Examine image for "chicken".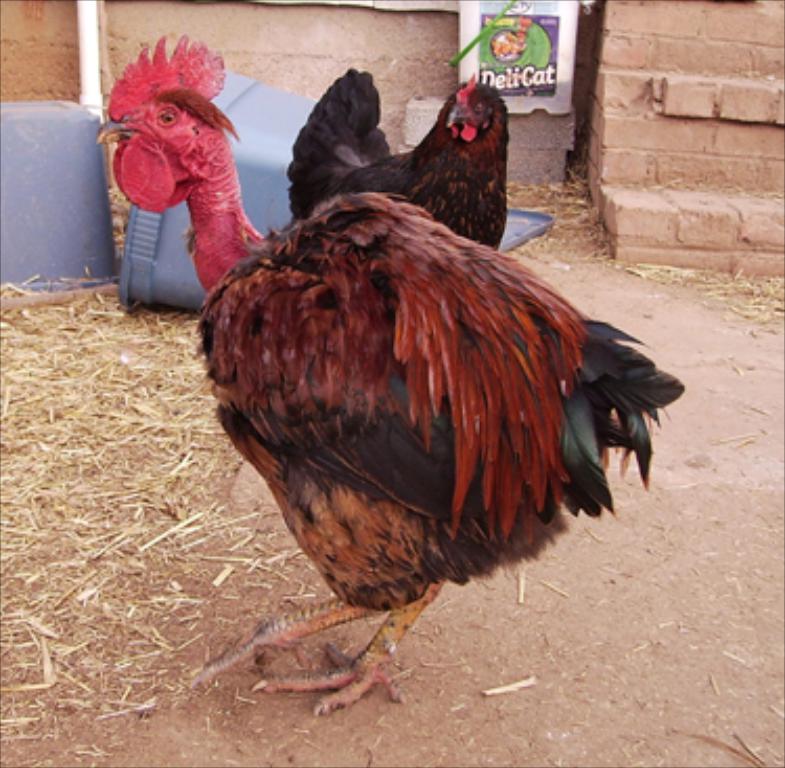
Examination result: 111:31:687:705.
